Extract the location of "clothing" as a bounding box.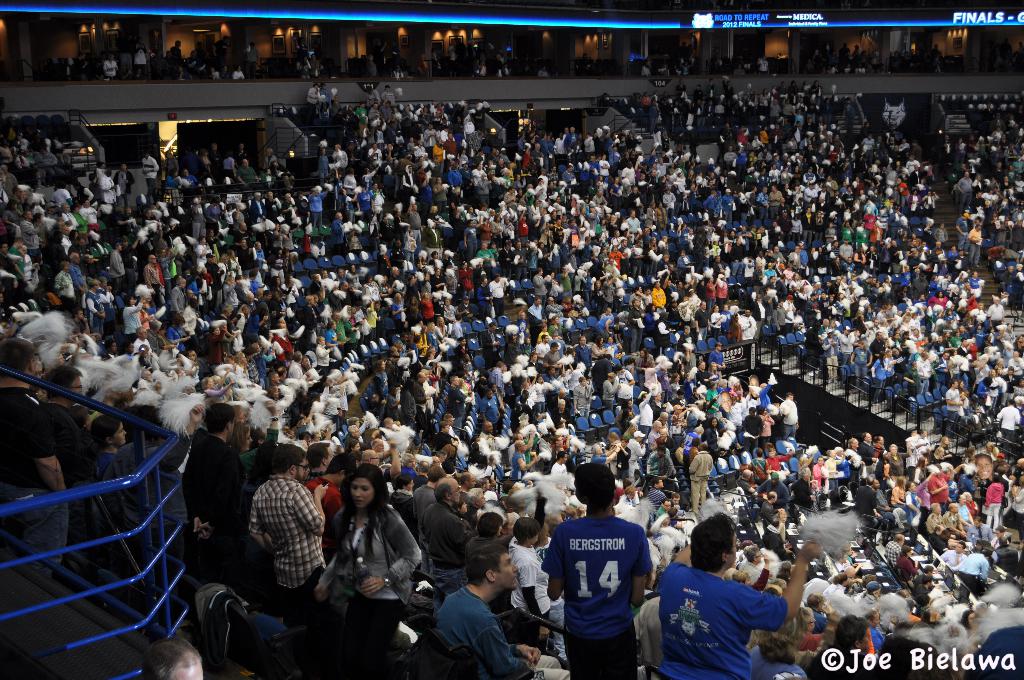
[130,45,146,61].
